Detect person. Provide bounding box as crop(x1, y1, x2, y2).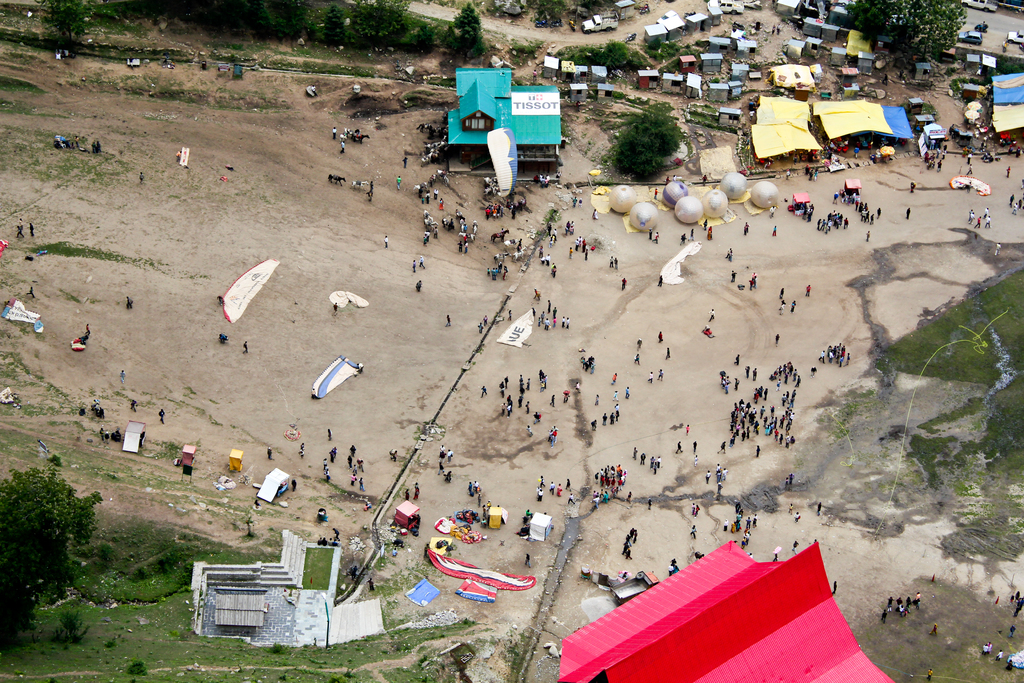
crop(551, 315, 557, 329).
